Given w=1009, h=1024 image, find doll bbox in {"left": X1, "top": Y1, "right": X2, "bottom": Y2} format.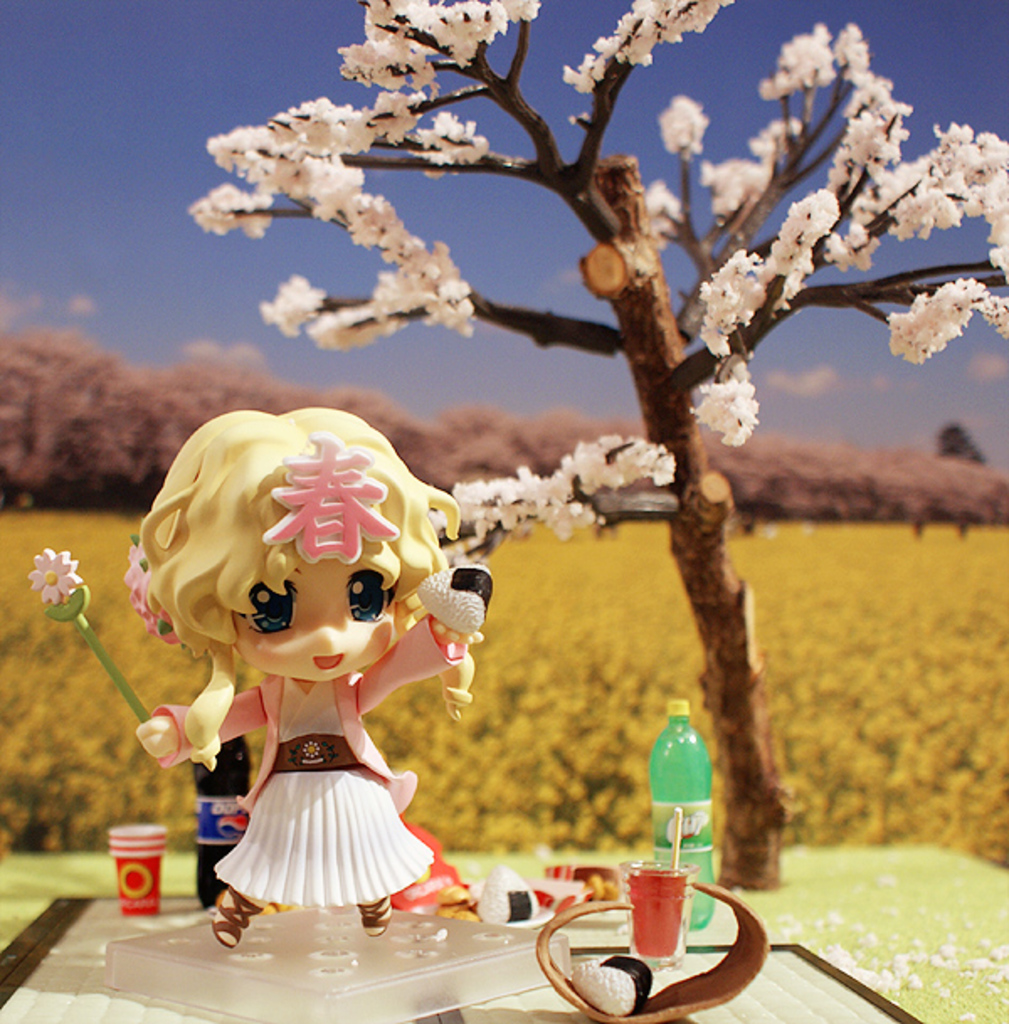
{"left": 92, "top": 402, "right": 496, "bottom": 945}.
